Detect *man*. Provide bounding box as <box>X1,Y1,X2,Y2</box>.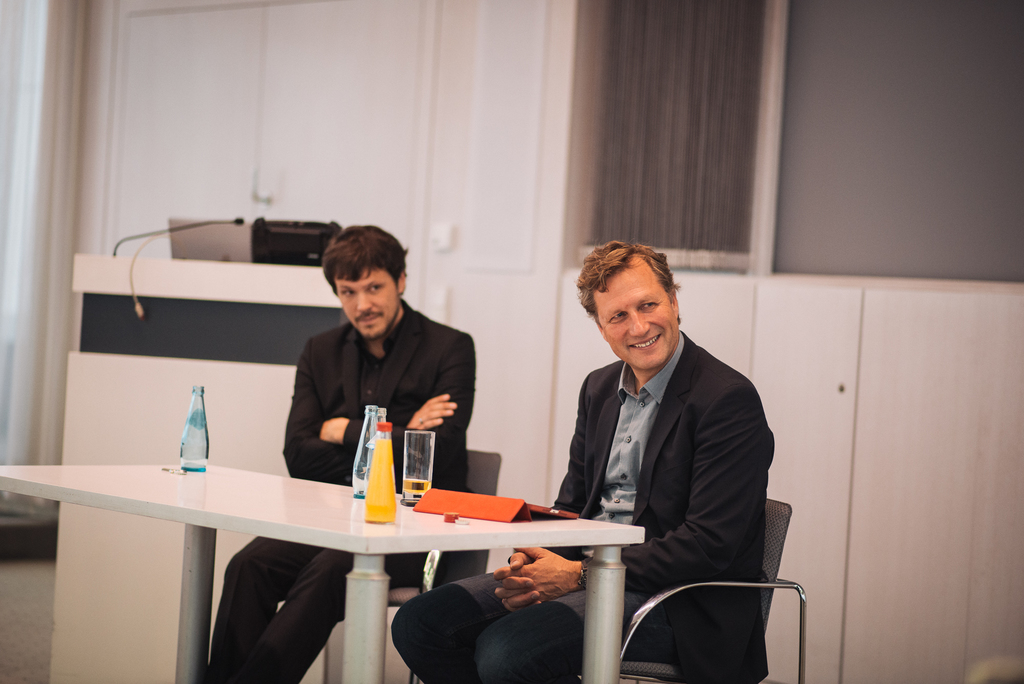
<box>203,222,477,683</box>.
